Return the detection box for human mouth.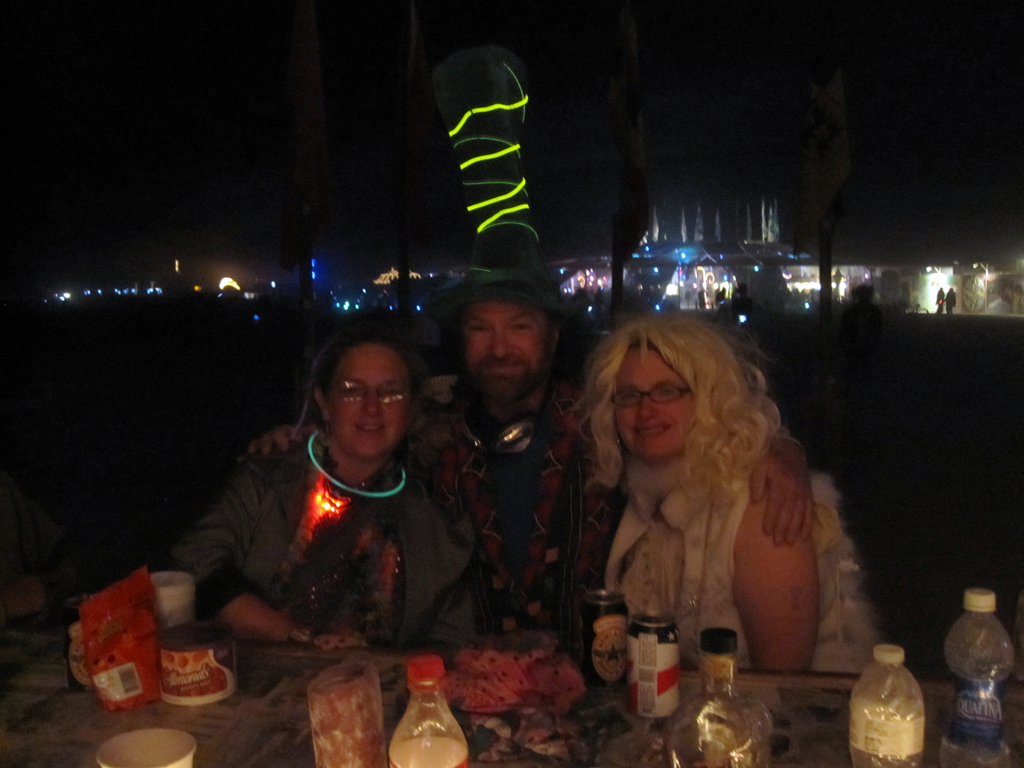
Rect(355, 421, 392, 435).
